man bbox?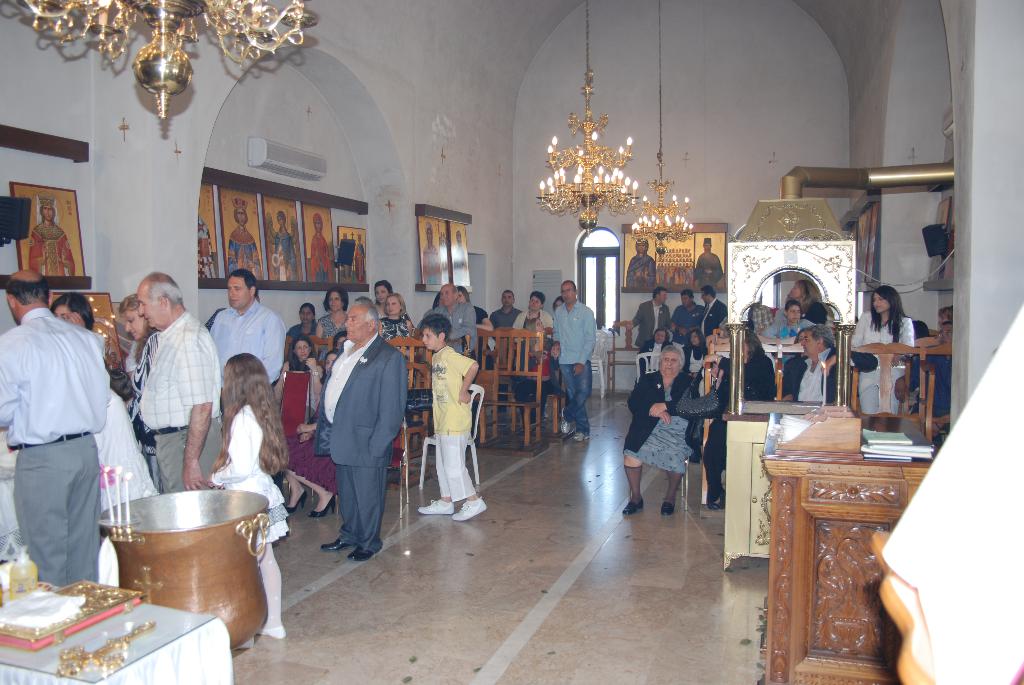
box(210, 271, 286, 390)
